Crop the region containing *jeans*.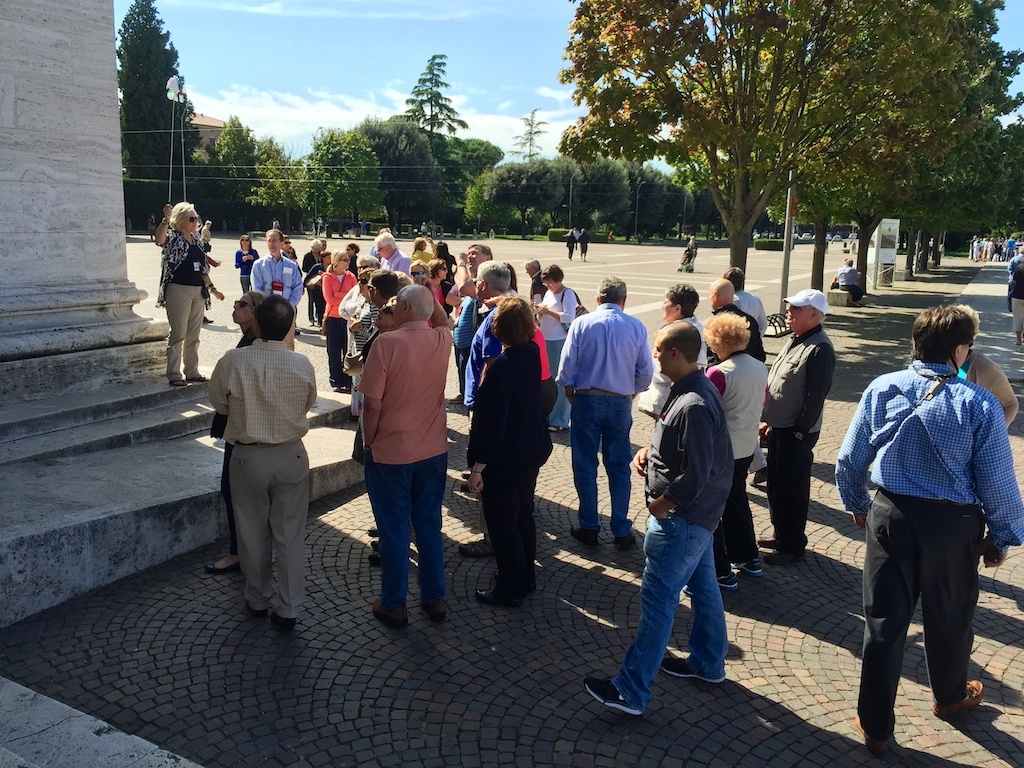
Crop region: bbox=[607, 519, 724, 713].
